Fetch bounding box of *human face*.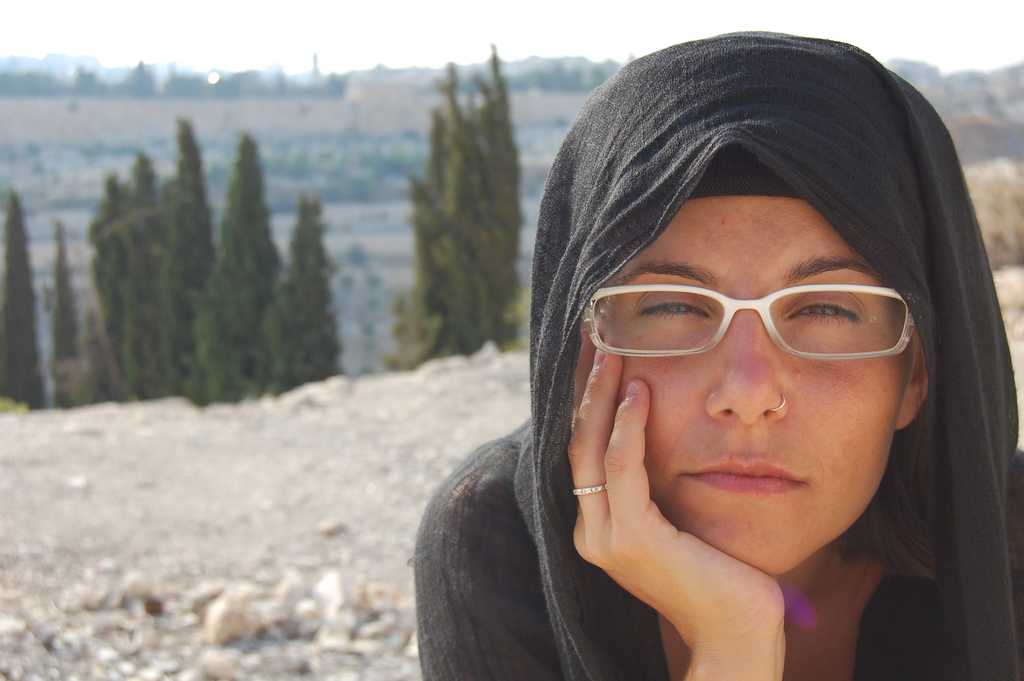
Bbox: box=[602, 193, 904, 580].
